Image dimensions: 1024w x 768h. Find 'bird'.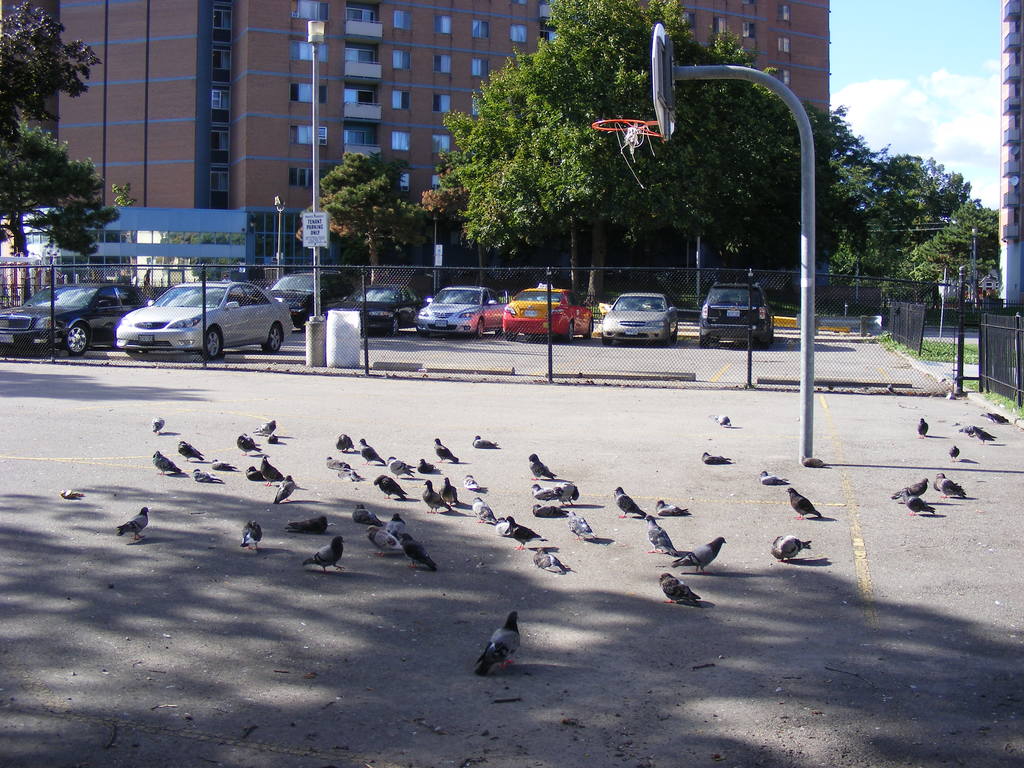
[532,547,568,576].
